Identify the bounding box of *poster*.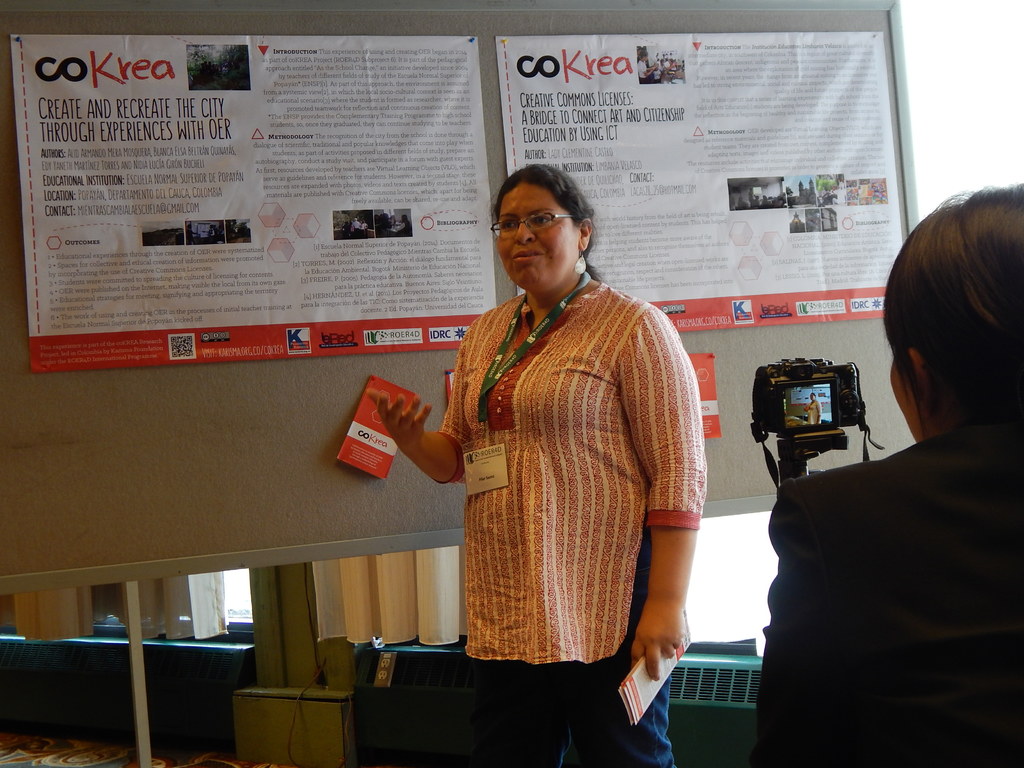
(left=10, top=38, right=498, bottom=375).
